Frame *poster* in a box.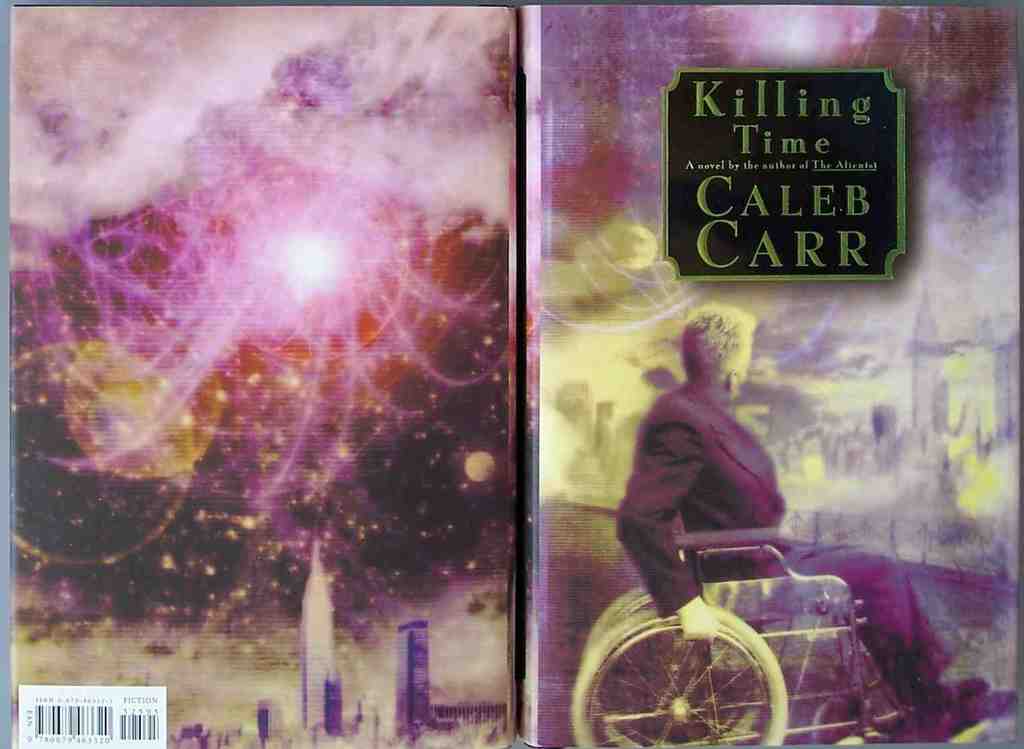
region(524, 1, 1023, 748).
